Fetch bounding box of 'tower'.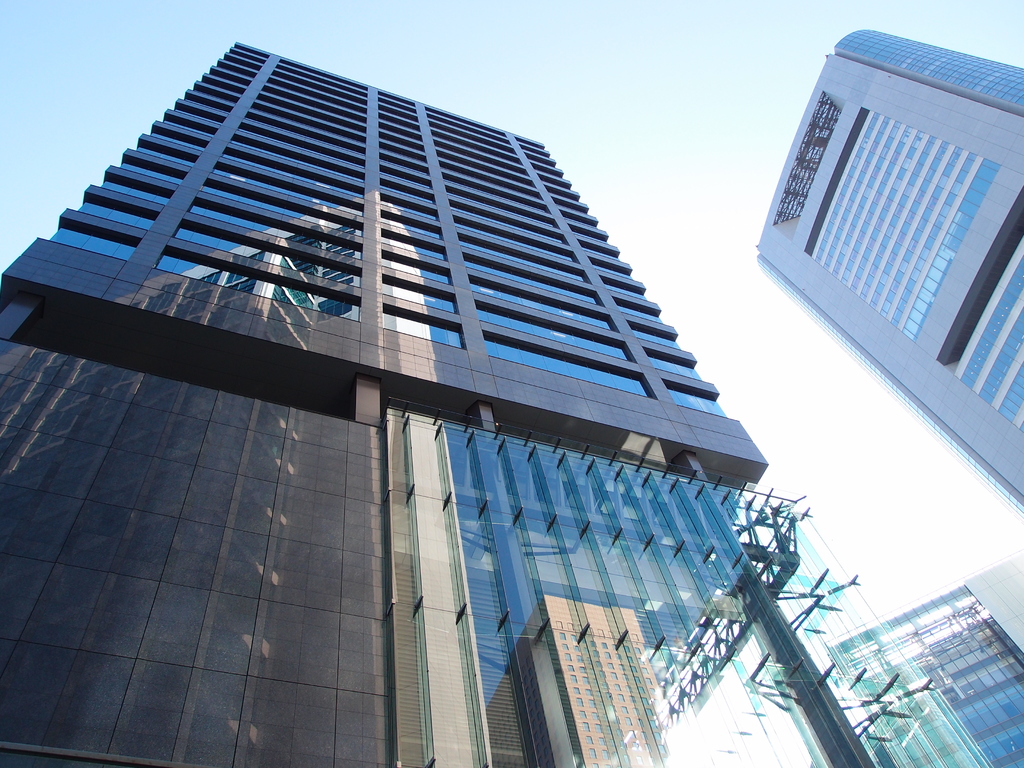
Bbox: bbox(758, 24, 1023, 506).
